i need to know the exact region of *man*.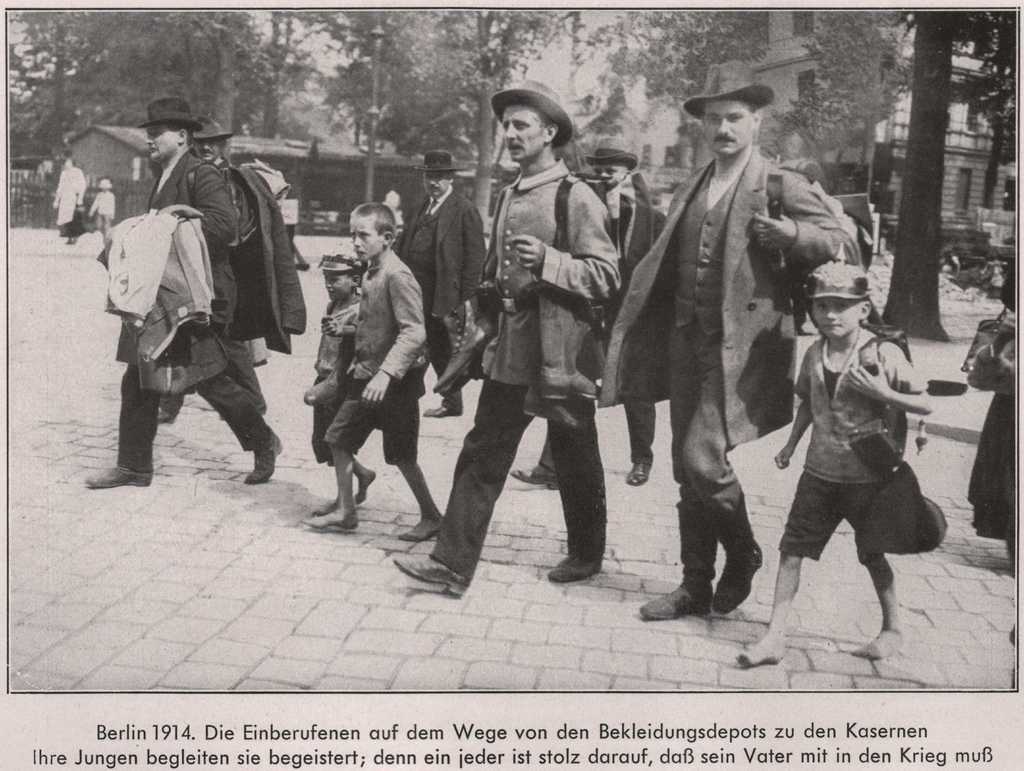
Region: x1=508 y1=134 x2=668 y2=492.
